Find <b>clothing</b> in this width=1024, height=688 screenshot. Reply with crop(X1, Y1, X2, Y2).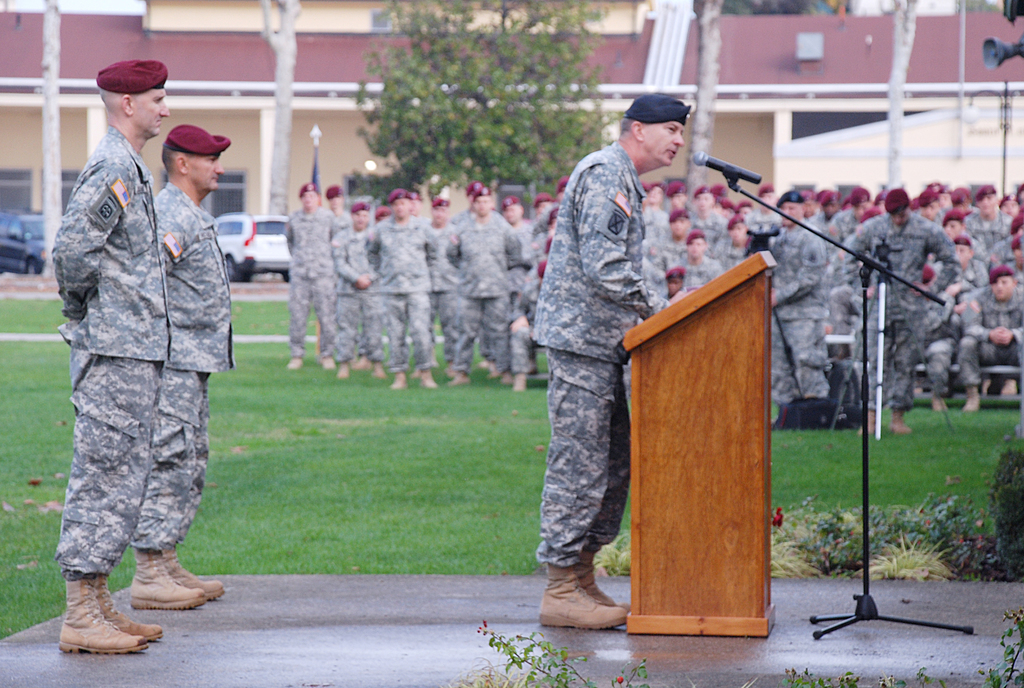
crop(964, 207, 1013, 271).
